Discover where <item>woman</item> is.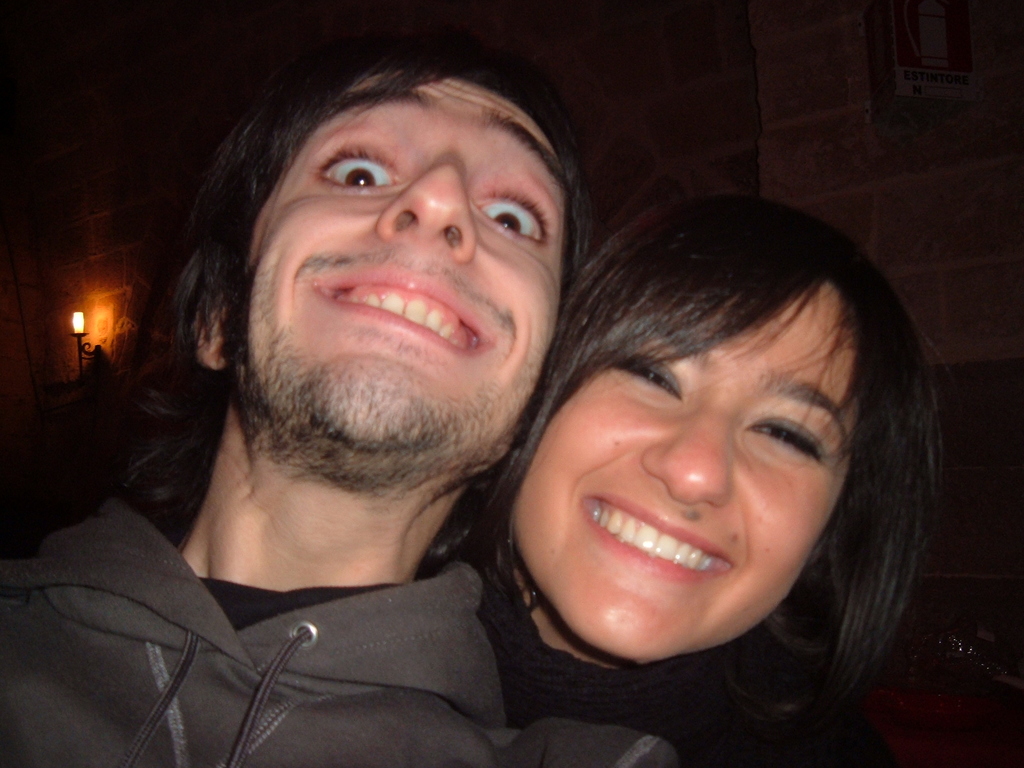
Discovered at bbox(372, 158, 991, 757).
